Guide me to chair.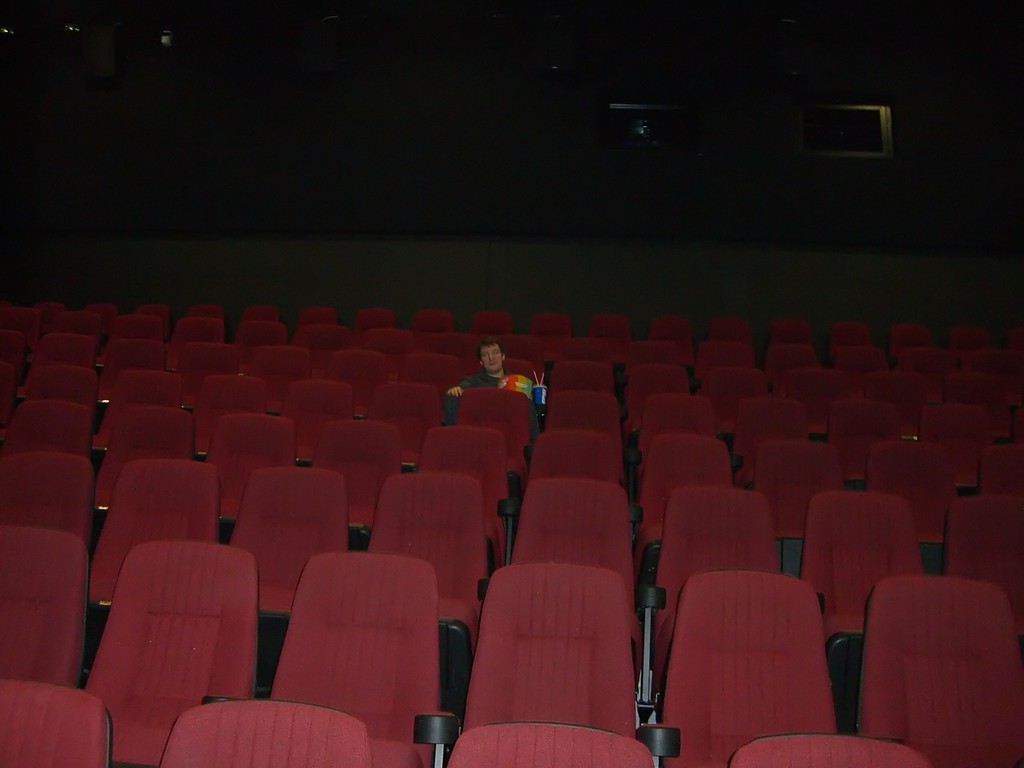
Guidance: bbox=[276, 379, 360, 447].
